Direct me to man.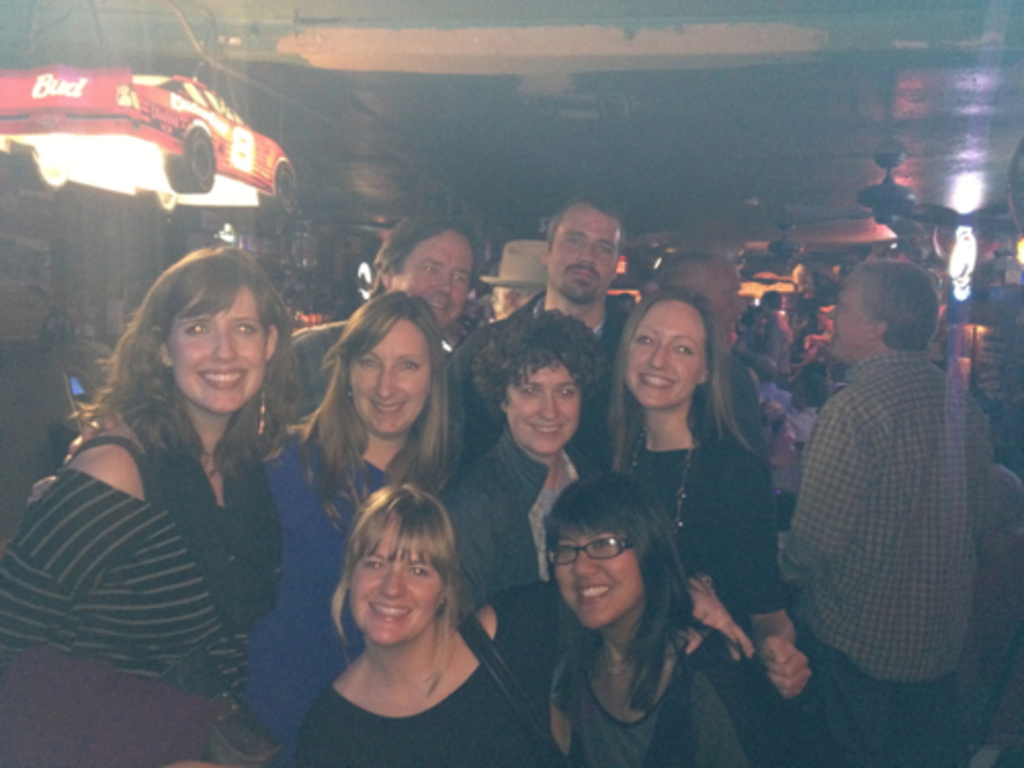
Direction: crop(291, 207, 485, 414).
